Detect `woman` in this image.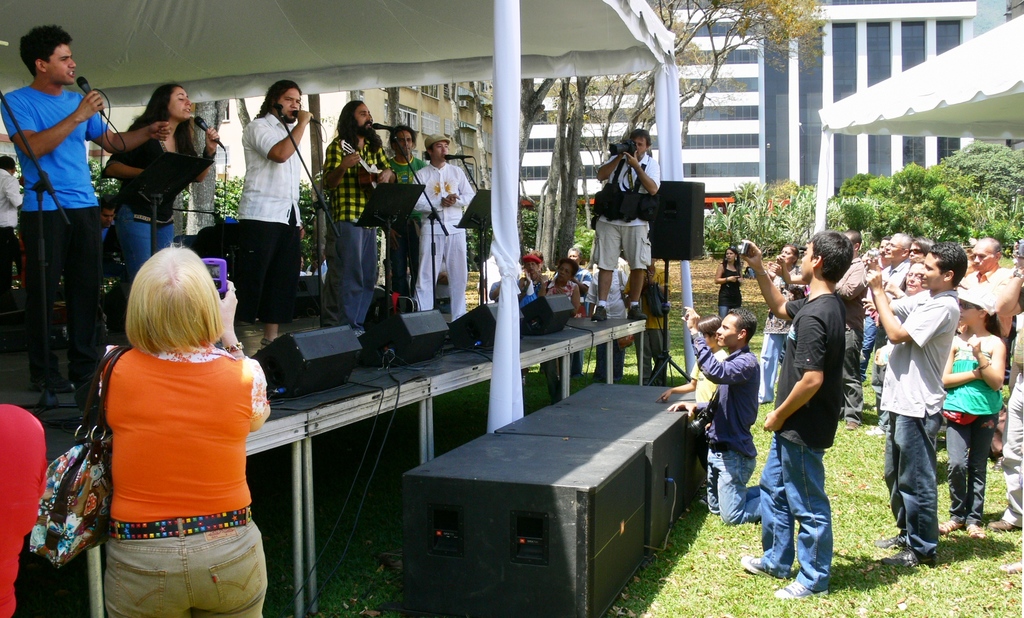
Detection: box=[715, 247, 749, 321].
